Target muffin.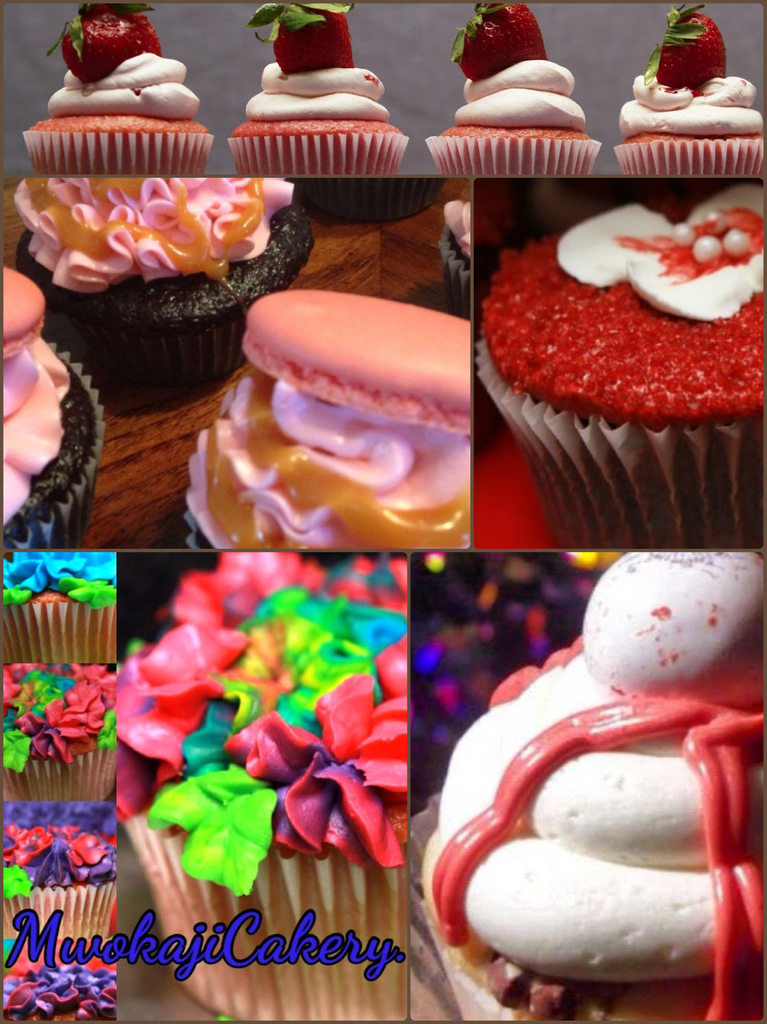
Target region: left=184, top=280, right=474, bottom=554.
